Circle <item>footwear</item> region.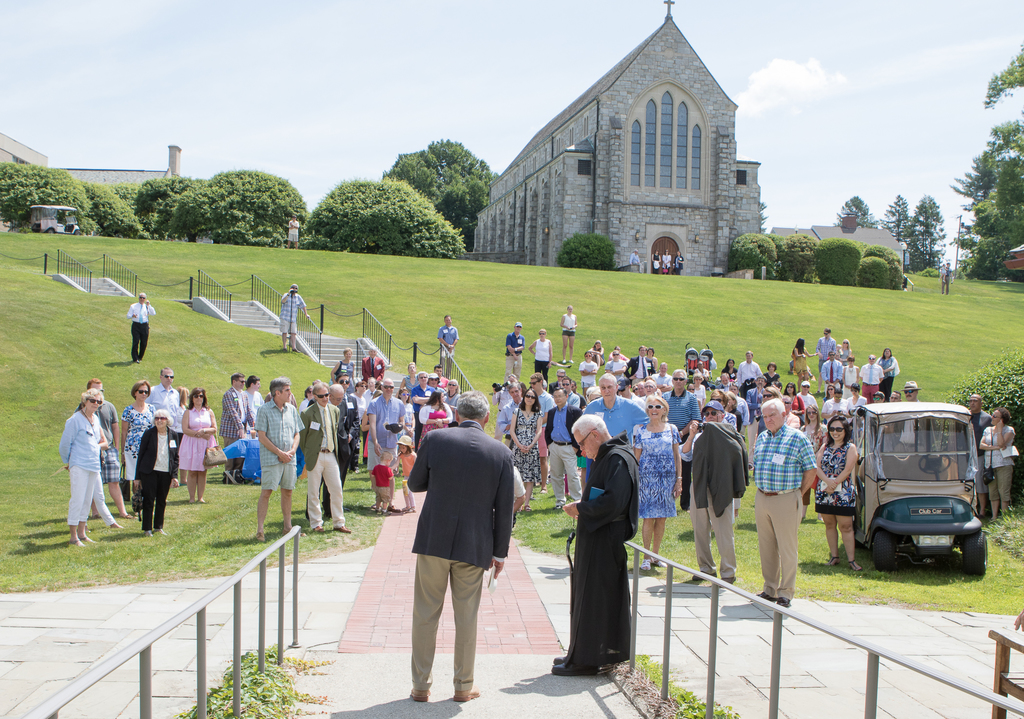
Region: bbox=(555, 652, 585, 668).
